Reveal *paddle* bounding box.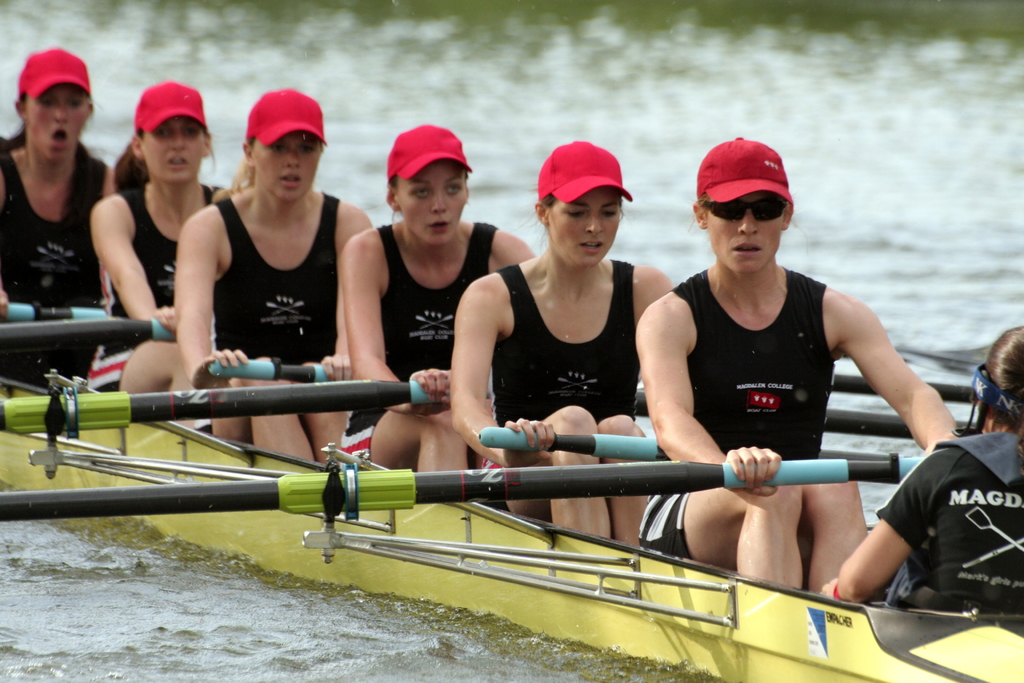
Revealed: x1=892 y1=344 x2=1004 y2=377.
